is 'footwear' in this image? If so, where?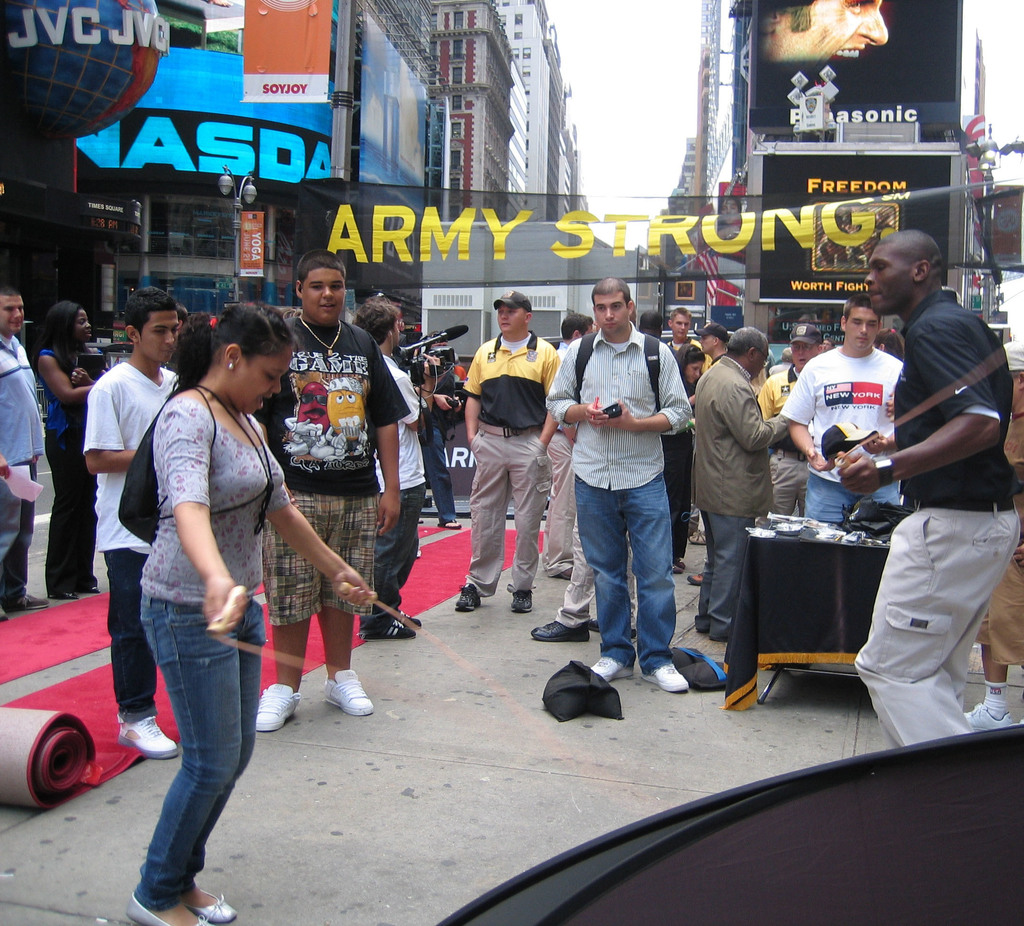
Yes, at <bbox>182, 894, 239, 925</bbox>.
